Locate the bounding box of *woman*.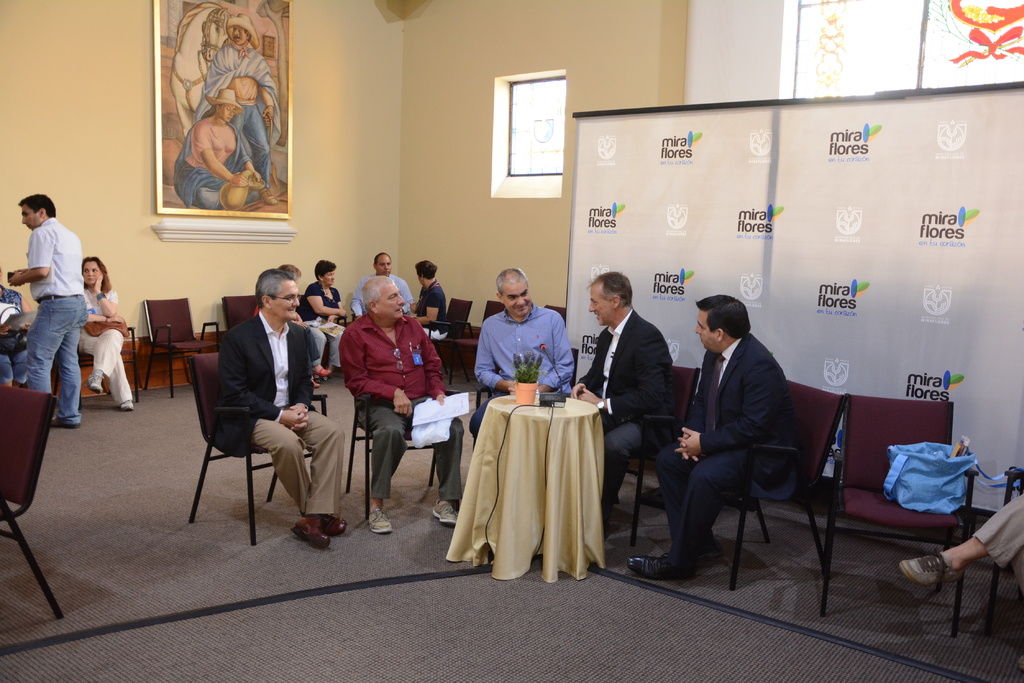
Bounding box: (left=175, top=88, right=261, bottom=212).
